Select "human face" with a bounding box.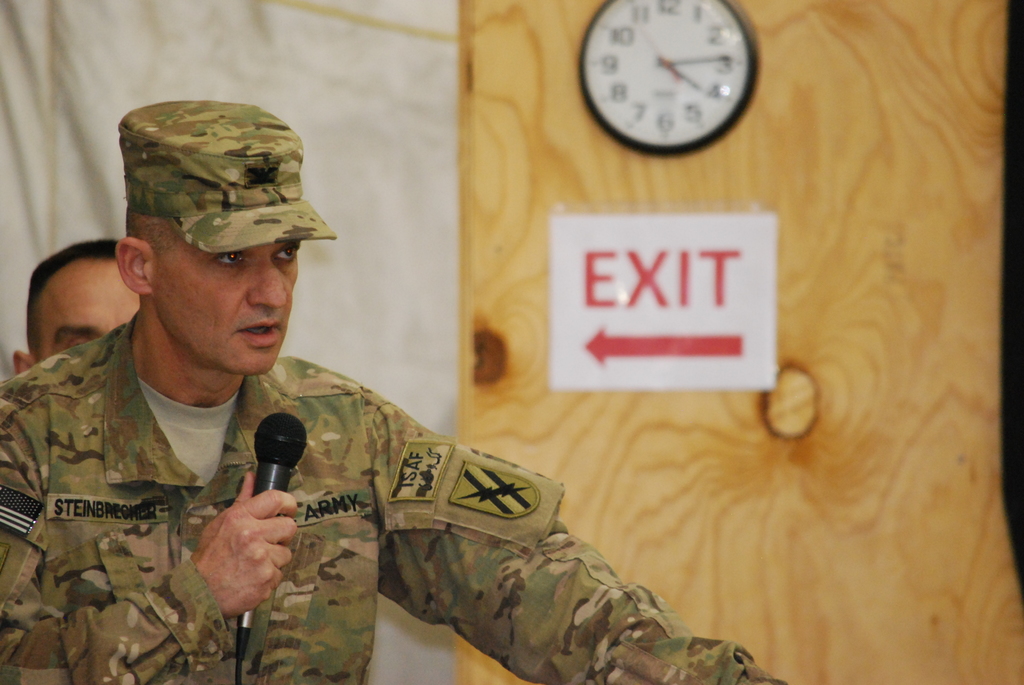
<region>152, 227, 301, 372</region>.
